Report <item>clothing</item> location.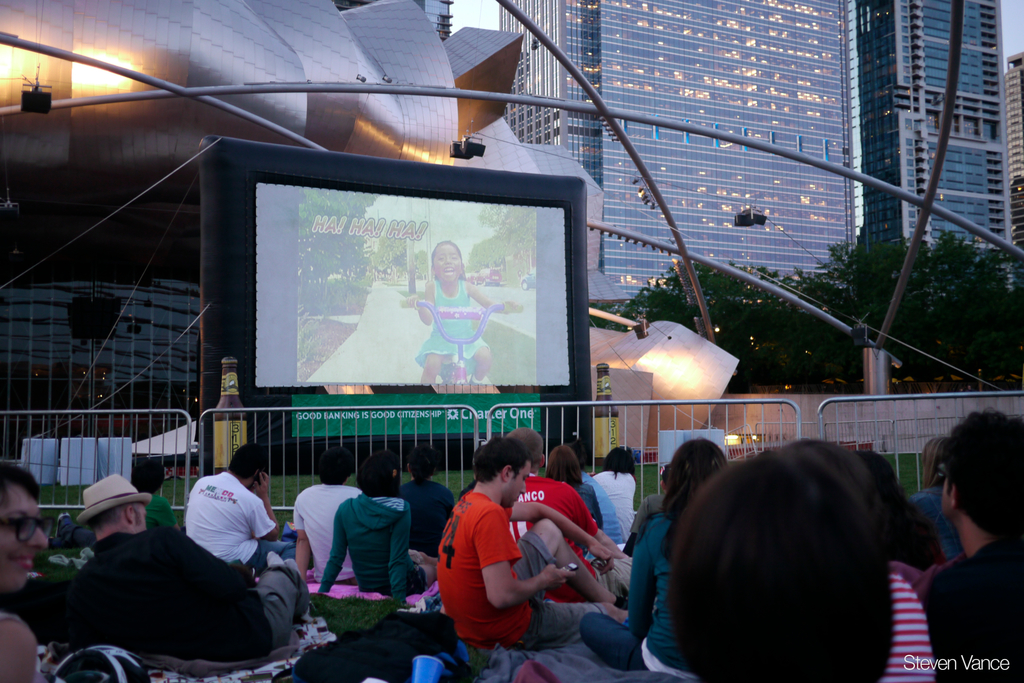
Report: bbox(279, 487, 372, 570).
